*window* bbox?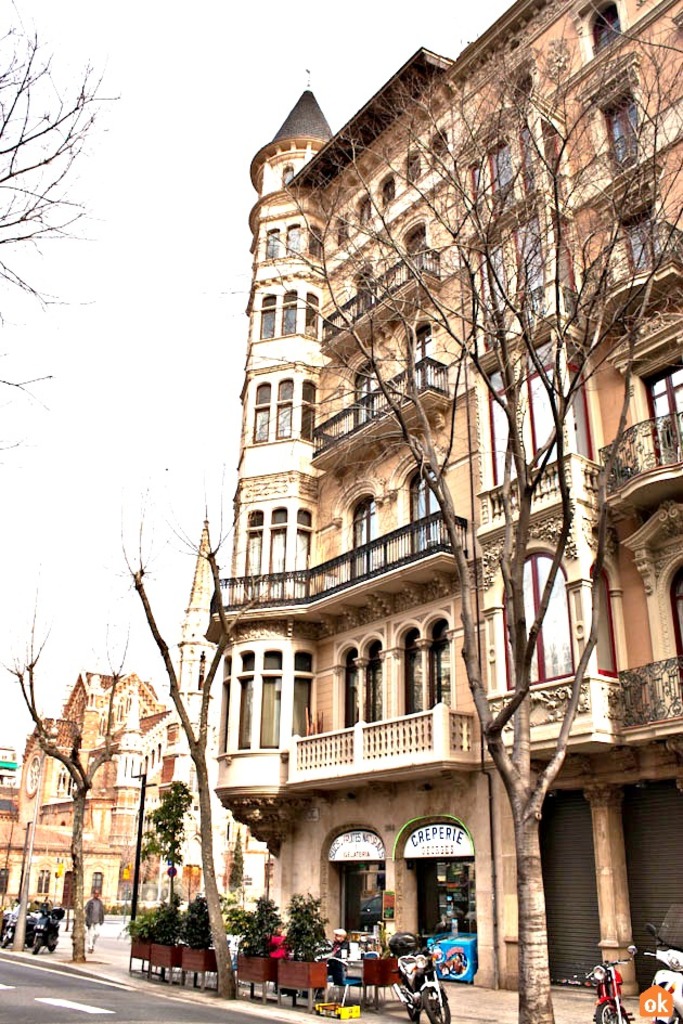
{"left": 90, "top": 868, "right": 116, "bottom": 893}
